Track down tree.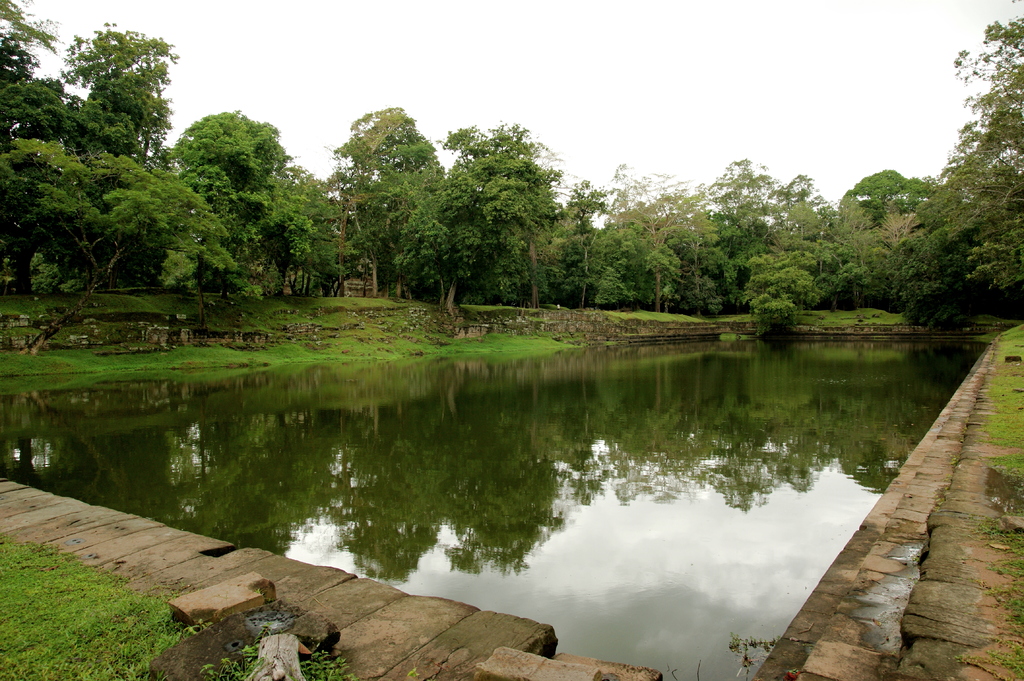
Tracked to {"x1": 559, "y1": 180, "x2": 627, "y2": 307}.
